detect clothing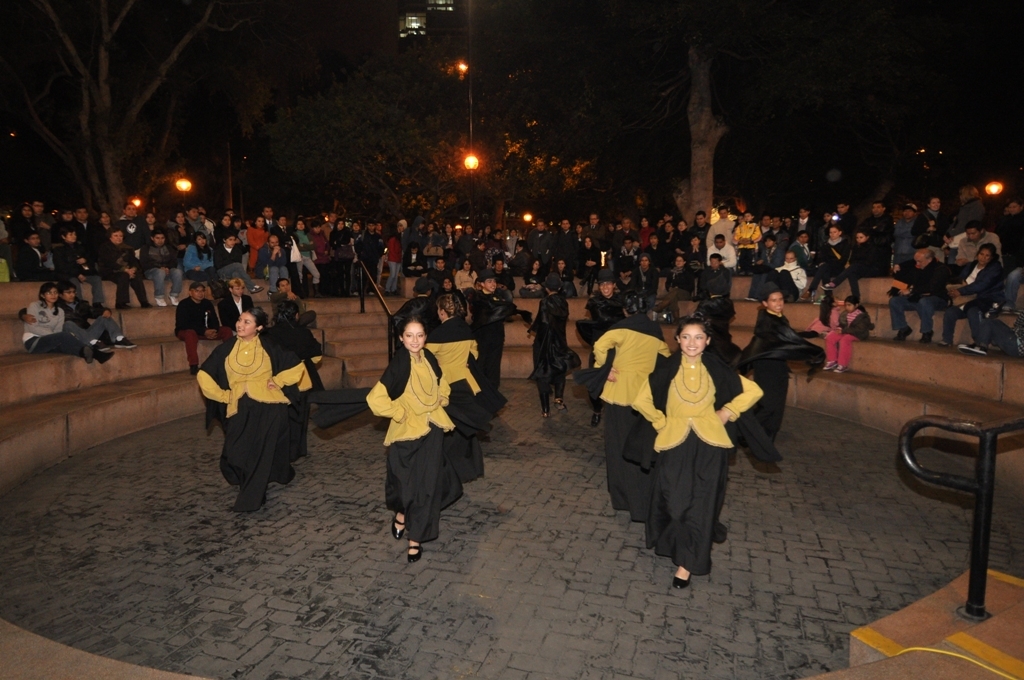
<region>630, 262, 663, 316</region>
